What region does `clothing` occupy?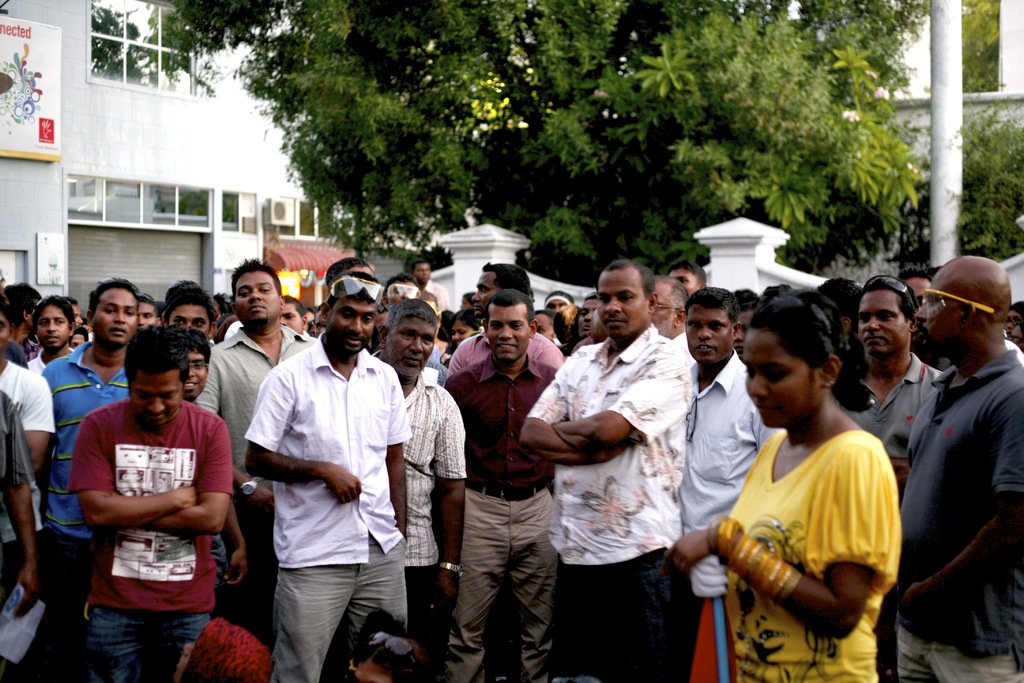
{"left": 725, "top": 424, "right": 899, "bottom": 682}.
